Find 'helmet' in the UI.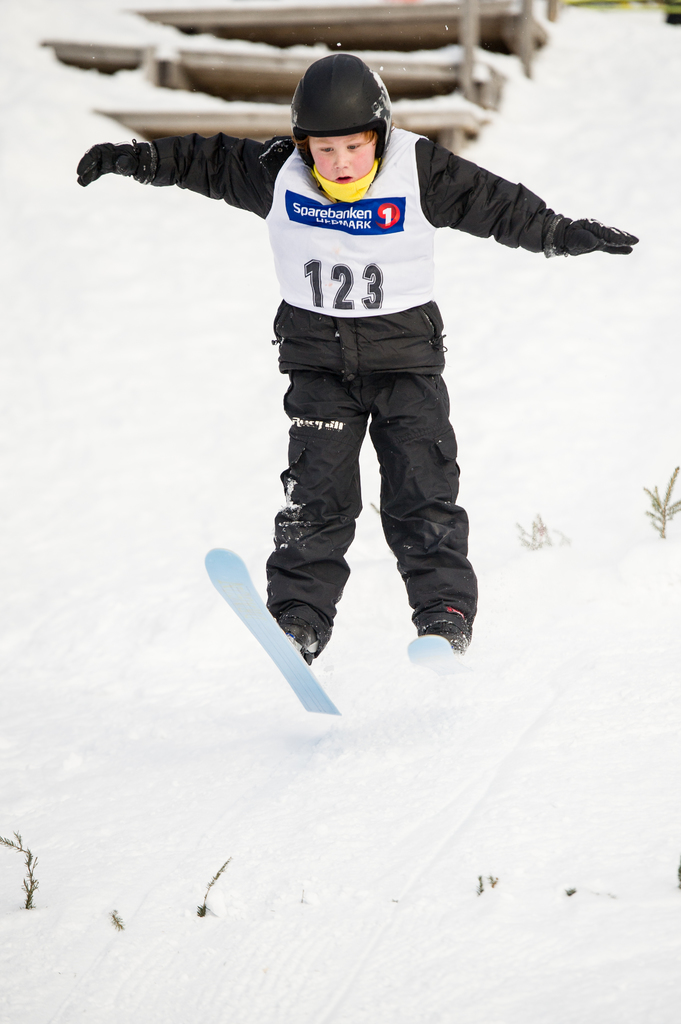
UI element at 285/52/389/203.
